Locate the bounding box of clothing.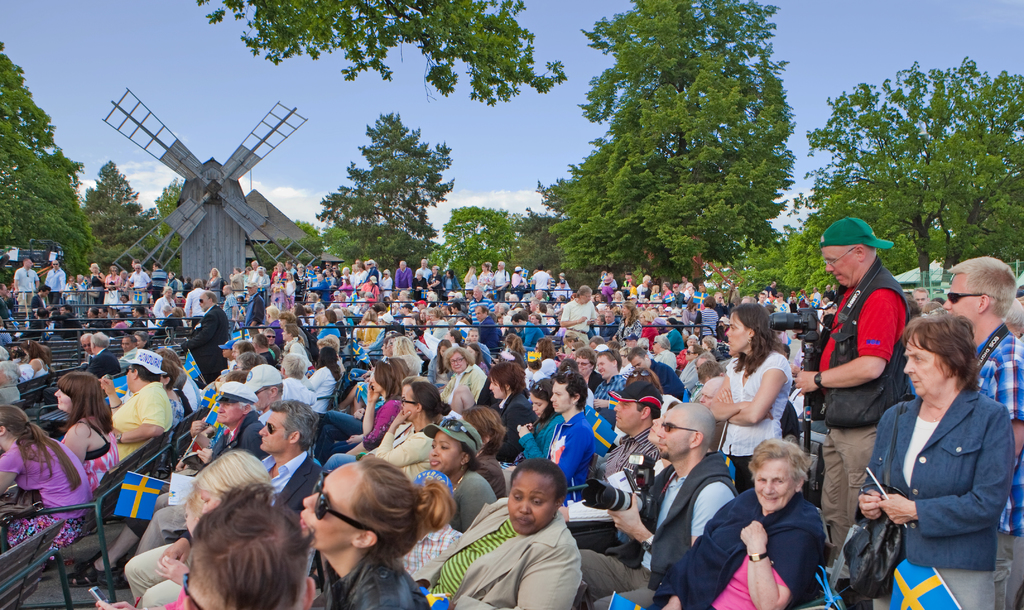
Bounding box: (531,414,602,494).
